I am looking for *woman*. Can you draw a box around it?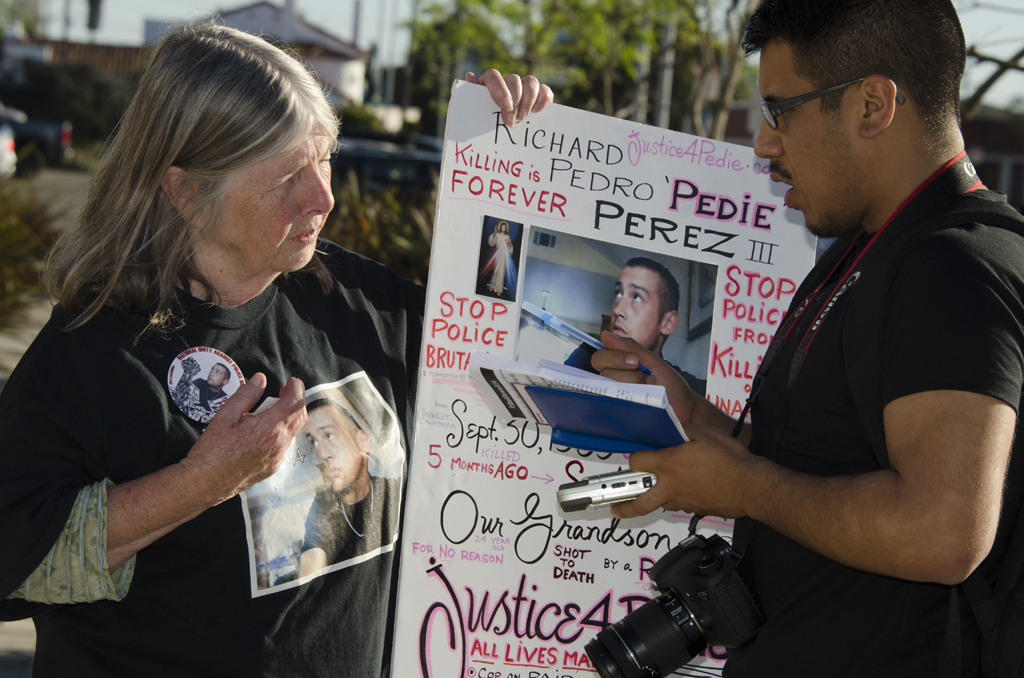
Sure, the bounding box is (left=0, top=8, right=552, bottom=677).
